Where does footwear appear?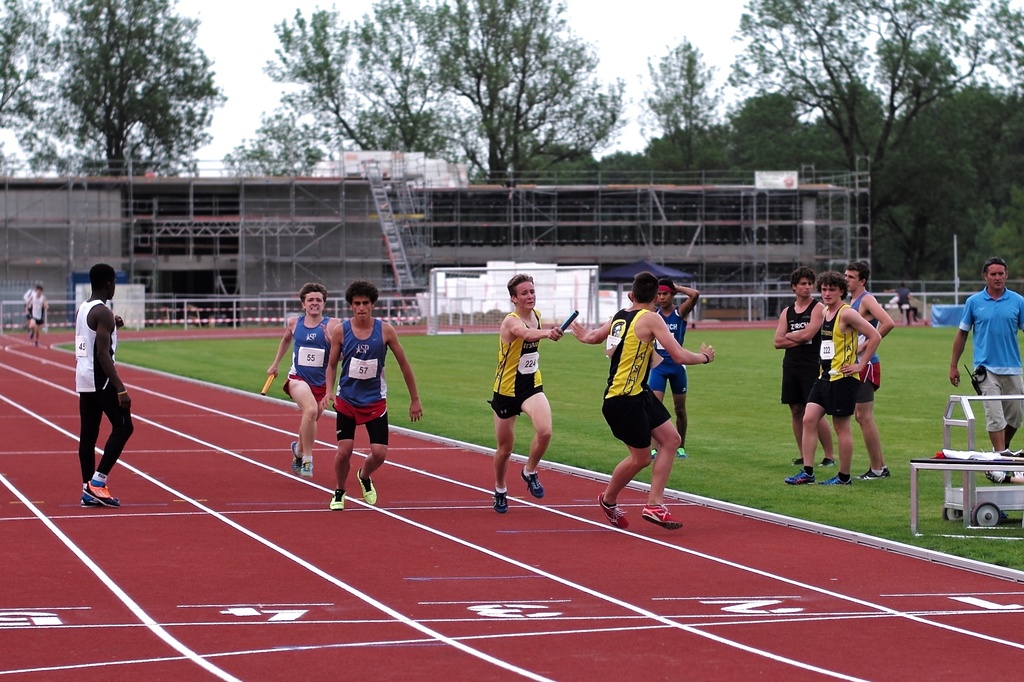
Appears at (641,505,680,530).
